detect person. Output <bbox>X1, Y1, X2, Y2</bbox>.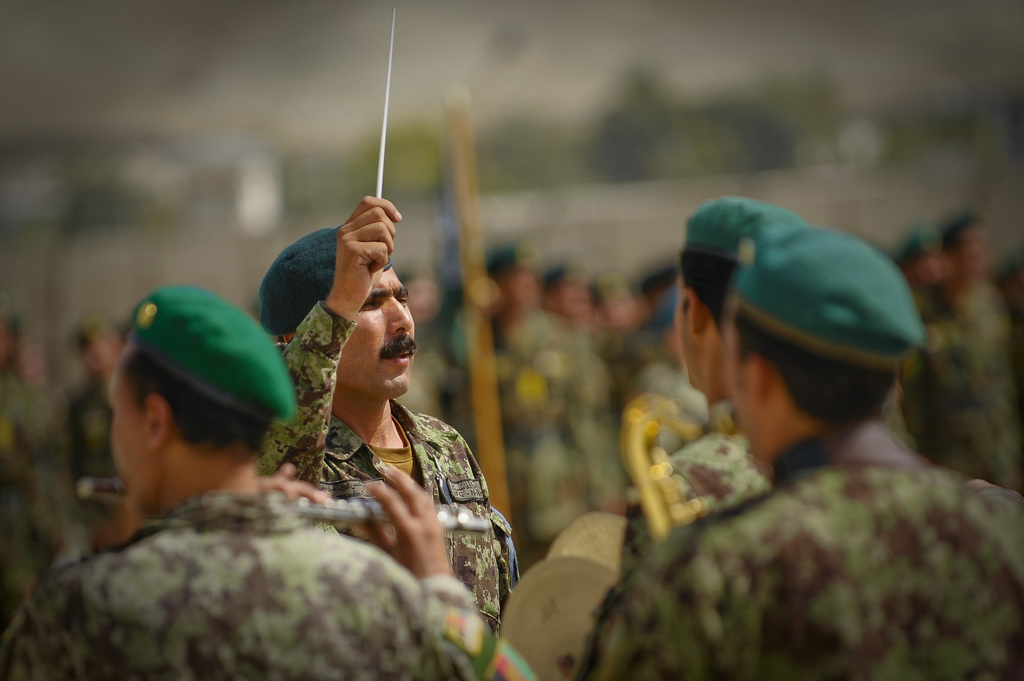
<bbox>620, 196, 858, 564</bbox>.
